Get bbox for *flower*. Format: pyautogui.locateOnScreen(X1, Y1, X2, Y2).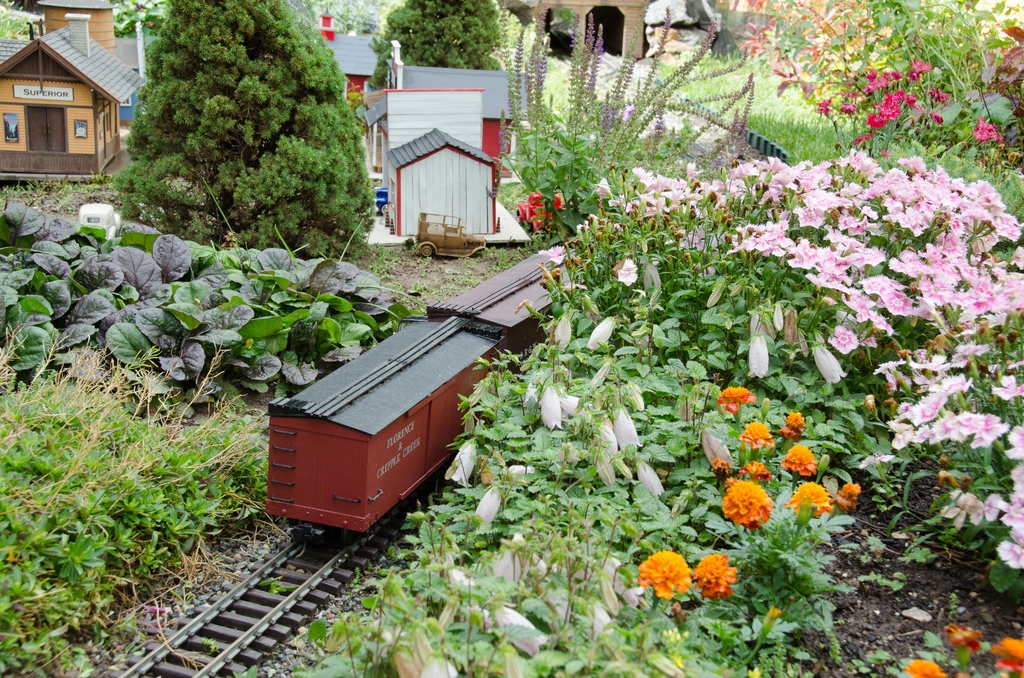
pyautogui.locateOnScreen(786, 480, 829, 514).
